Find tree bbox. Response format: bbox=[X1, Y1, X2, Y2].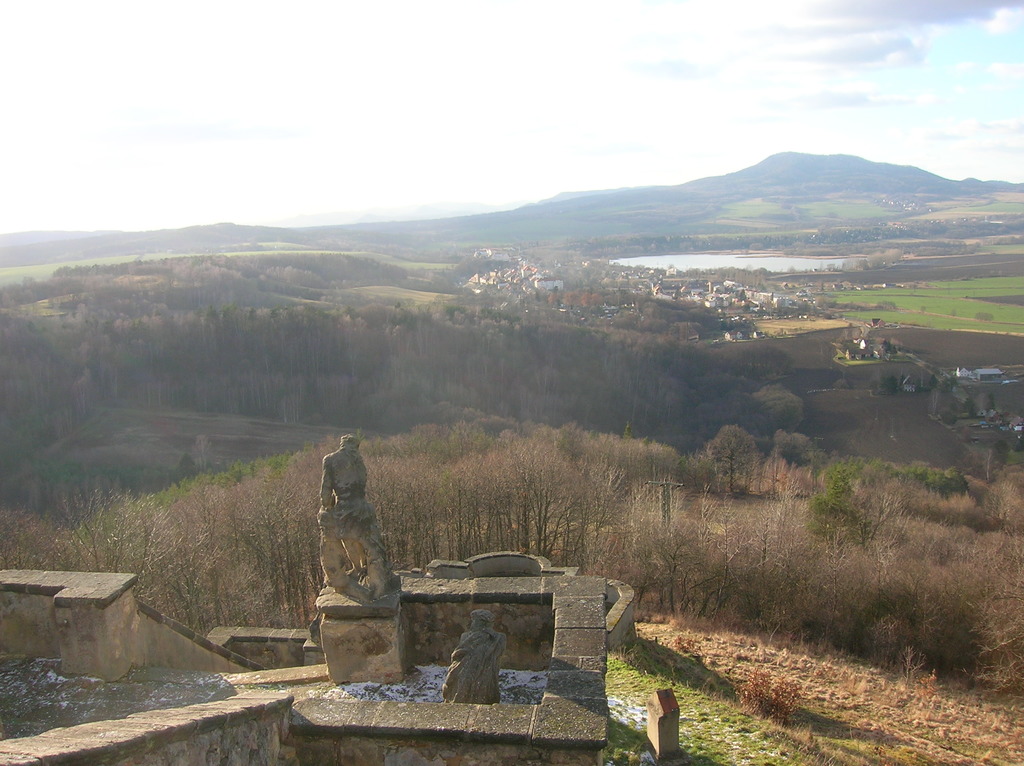
bbox=[777, 434, 810, 460].
